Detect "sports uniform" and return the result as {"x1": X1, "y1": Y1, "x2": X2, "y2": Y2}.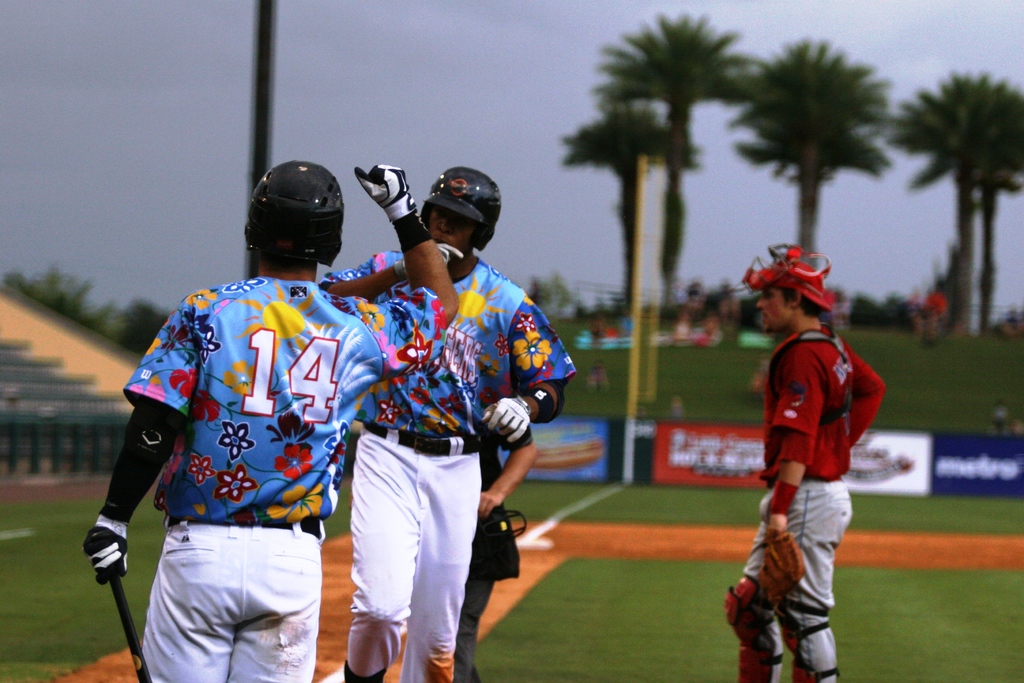
{"x1": 742, "y1": 244, "x2": 887, "y2": 676}.
